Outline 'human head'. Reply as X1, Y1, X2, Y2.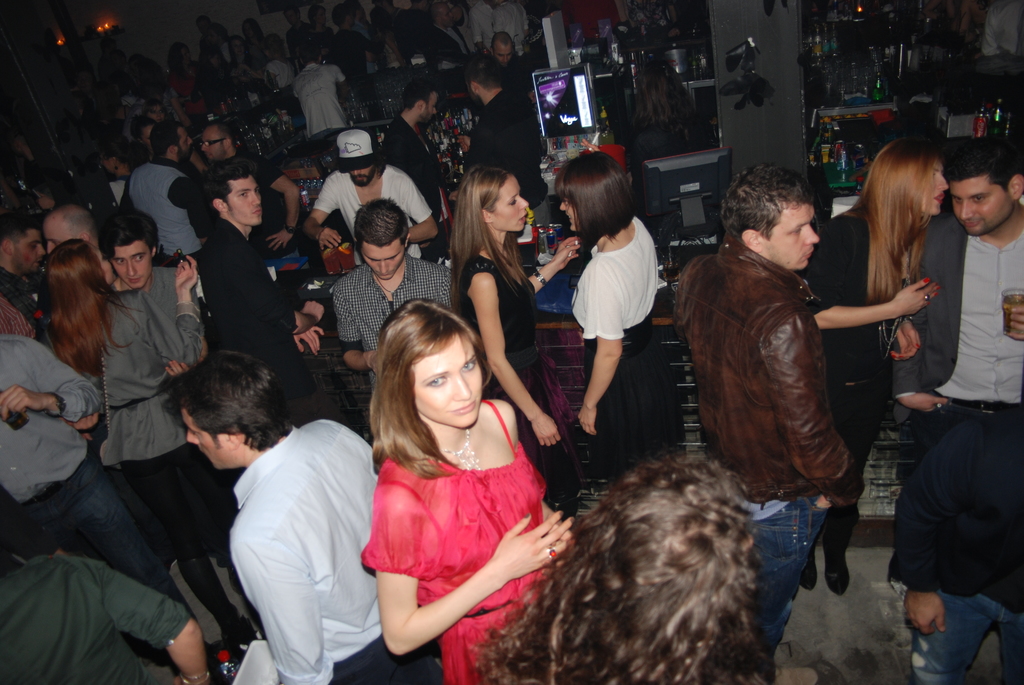
282, 8, 300, 27.
